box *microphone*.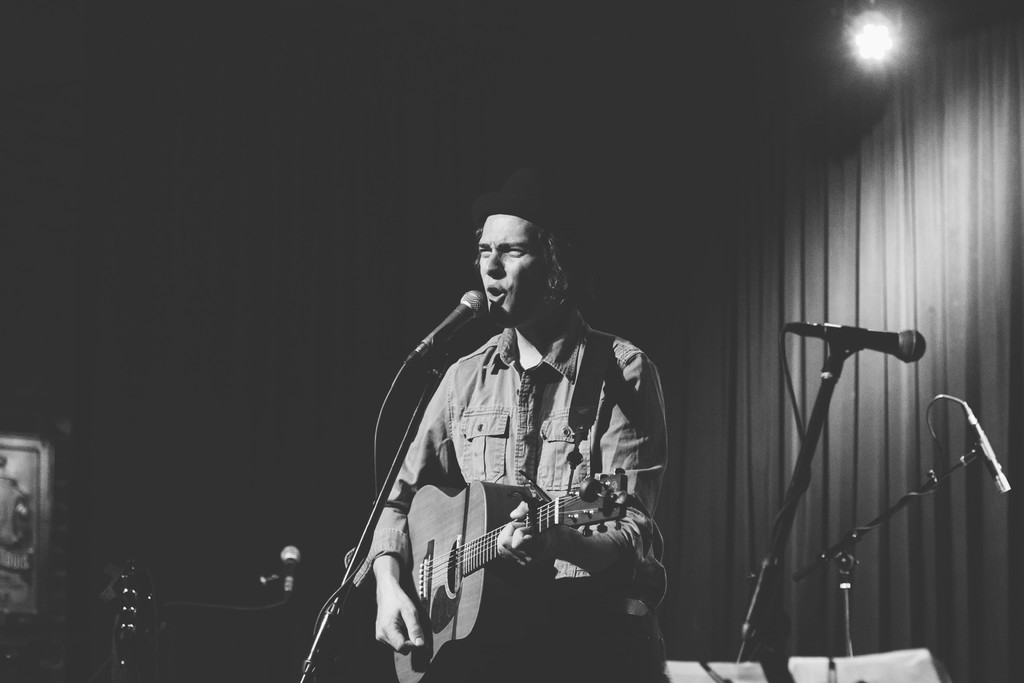
rect(275, 546, 303, 618).
